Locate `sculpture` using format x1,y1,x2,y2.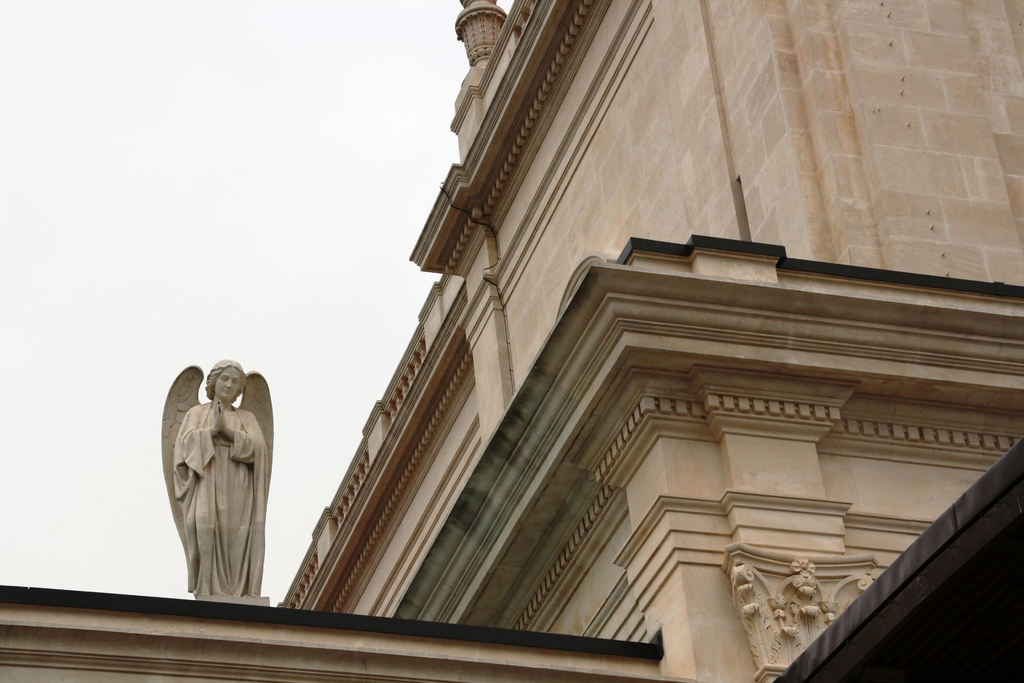
159,359,273,607.
